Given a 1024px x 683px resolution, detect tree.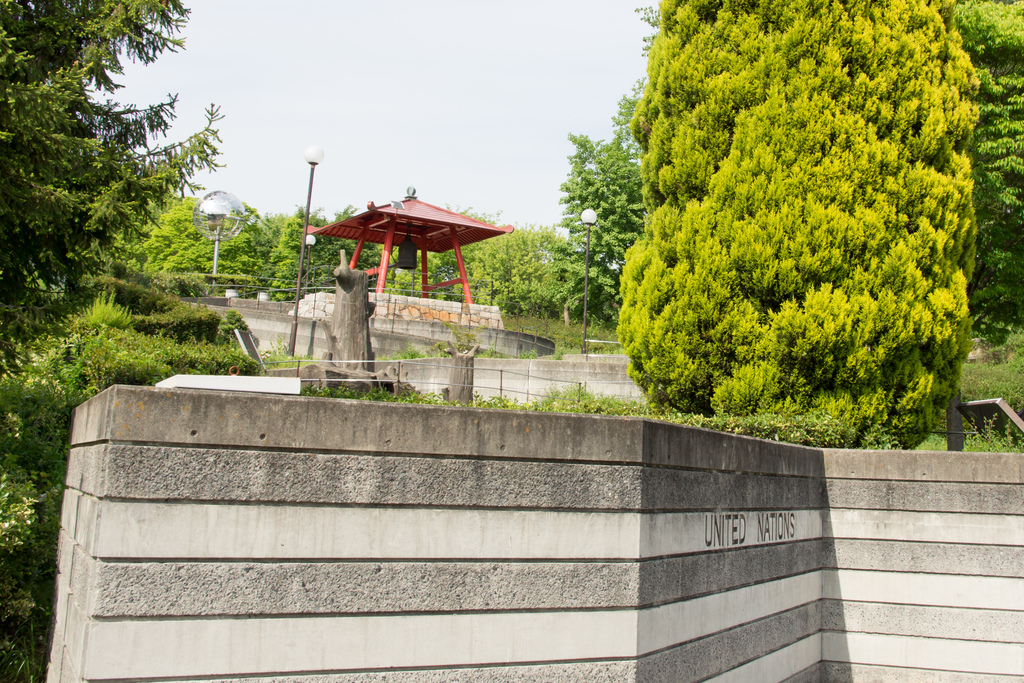
bbox=(551, 135, 650, 332).
